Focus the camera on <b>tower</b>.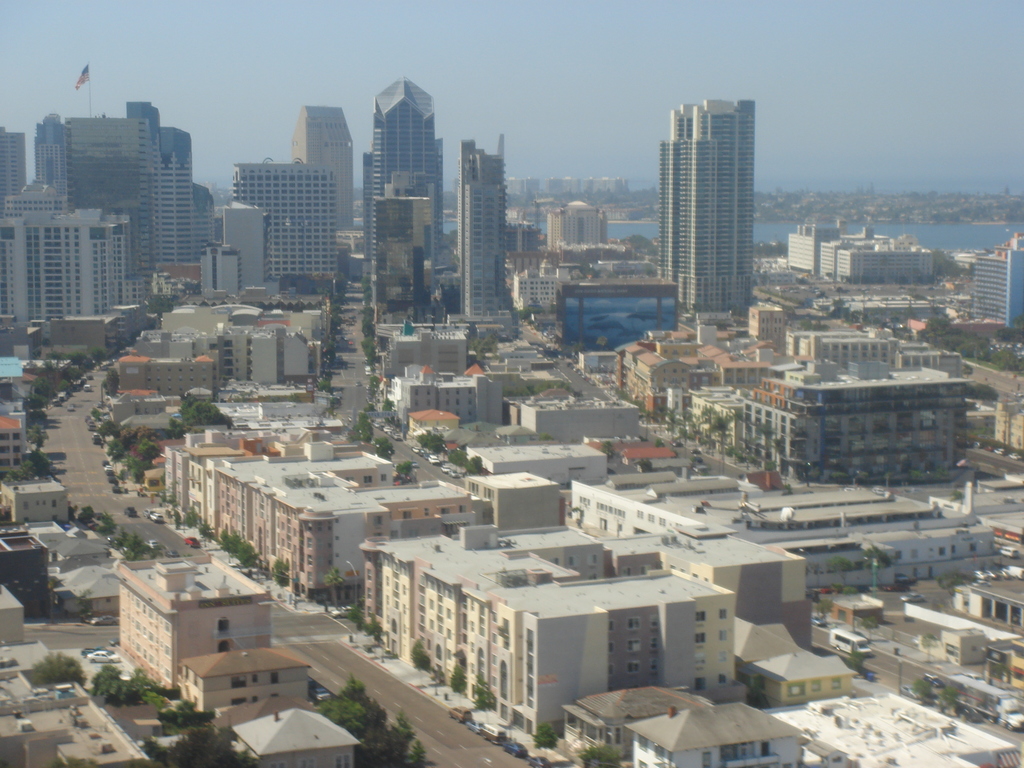
Focus region: bbox=[358, 74, 451, 317].
